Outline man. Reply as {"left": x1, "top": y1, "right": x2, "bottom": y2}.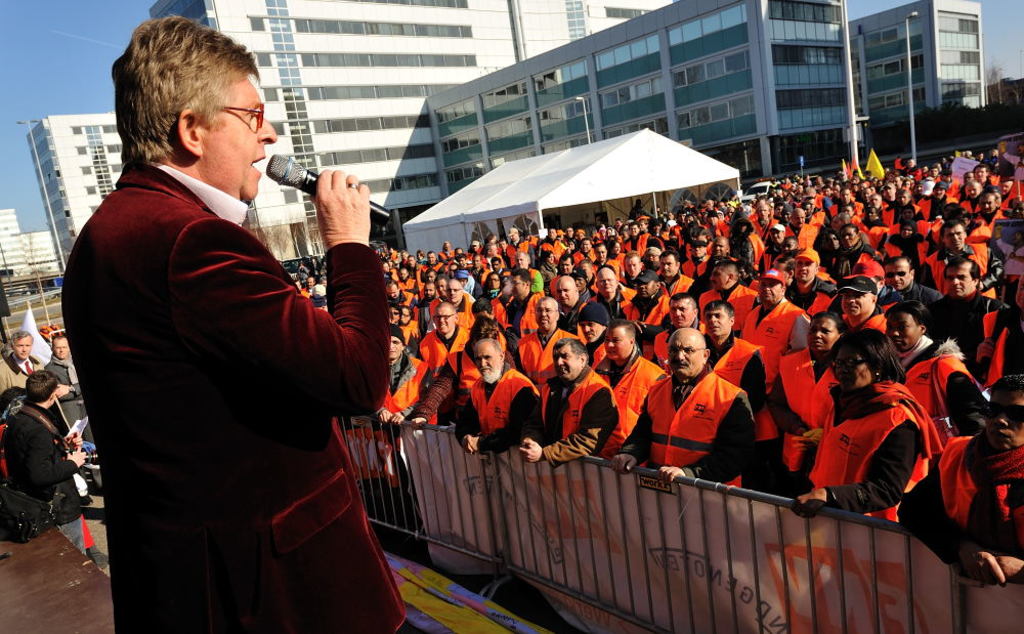
{"left": 523, "top": 335, "right": 623, "bottom": 458}.
